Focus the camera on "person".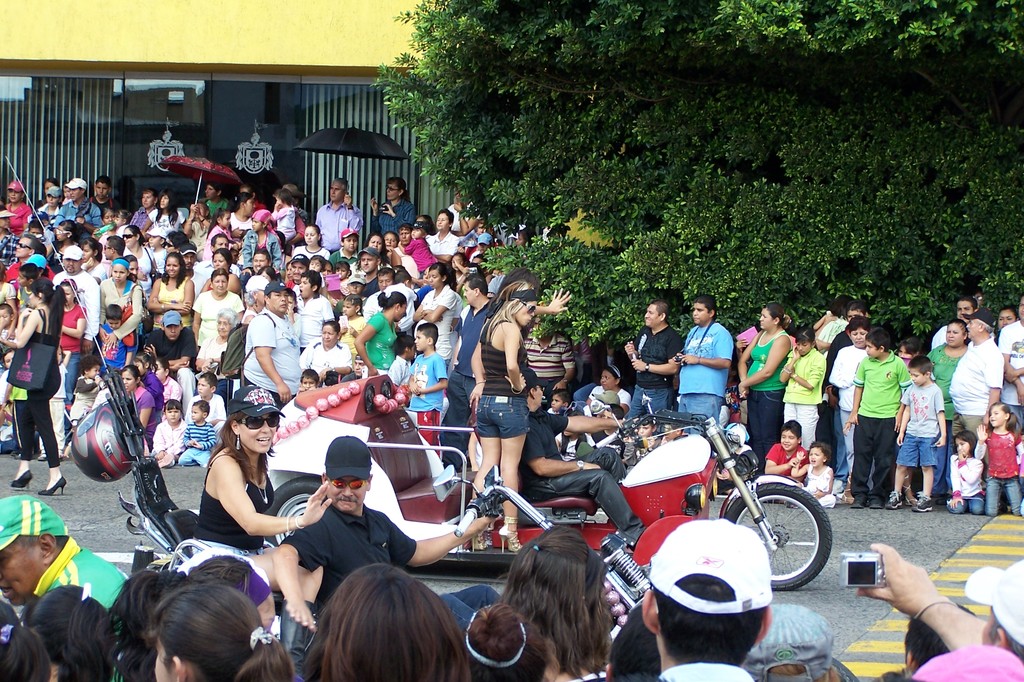
Focus region: l=926, t=320, r=968, b=429.
